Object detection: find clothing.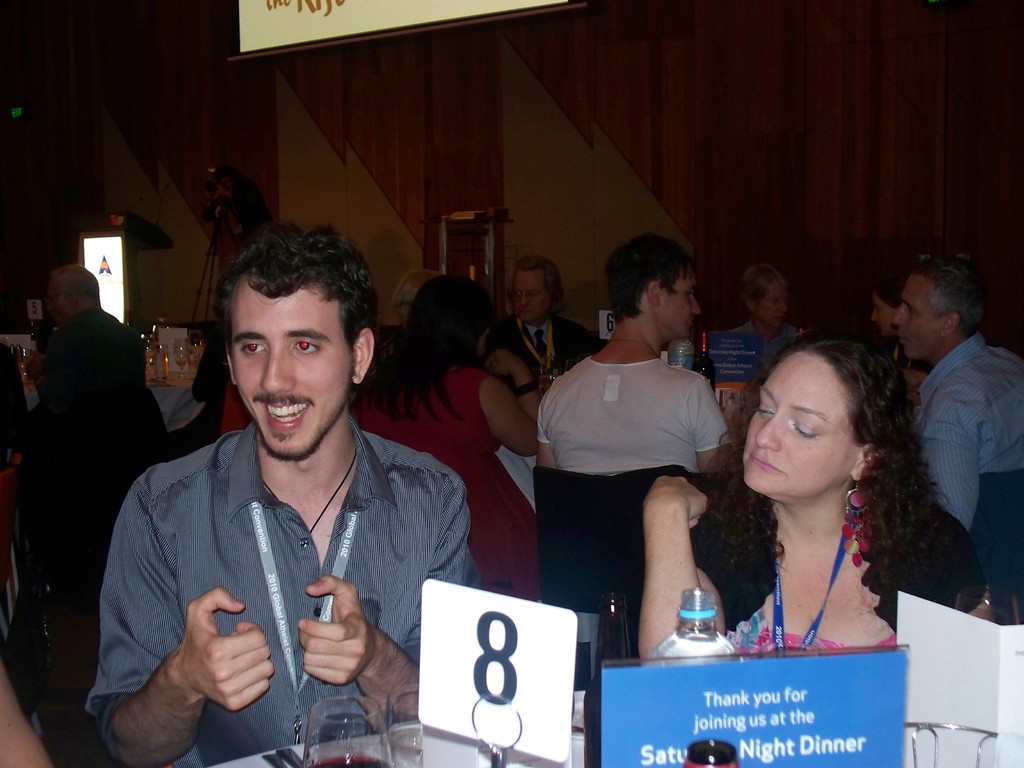
locate(913, 328, 1023, 536).
